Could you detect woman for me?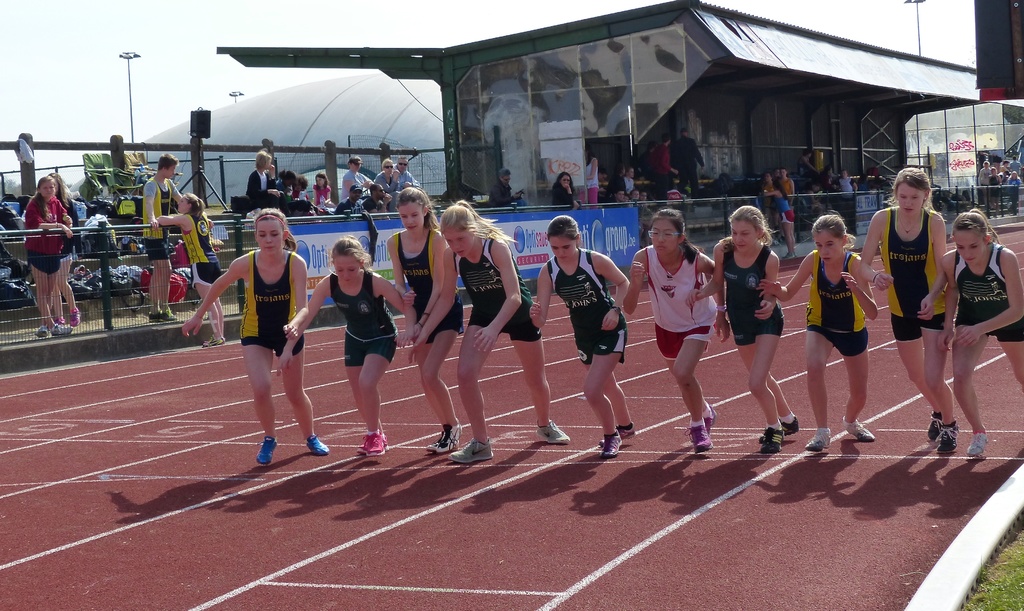
Detection result: 836 169 858 215.
